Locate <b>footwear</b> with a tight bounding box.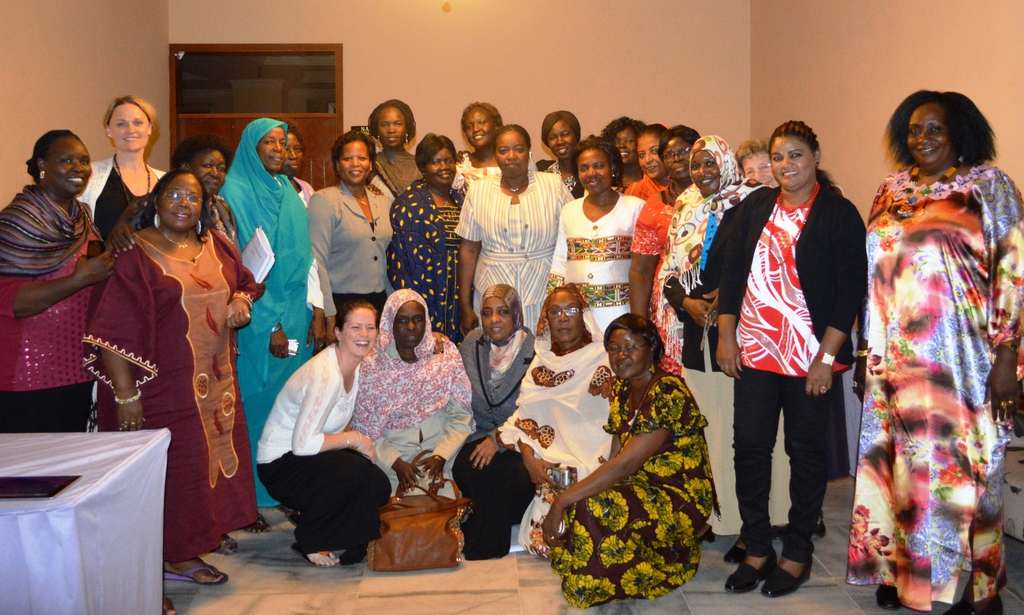
216 533 246 557.
